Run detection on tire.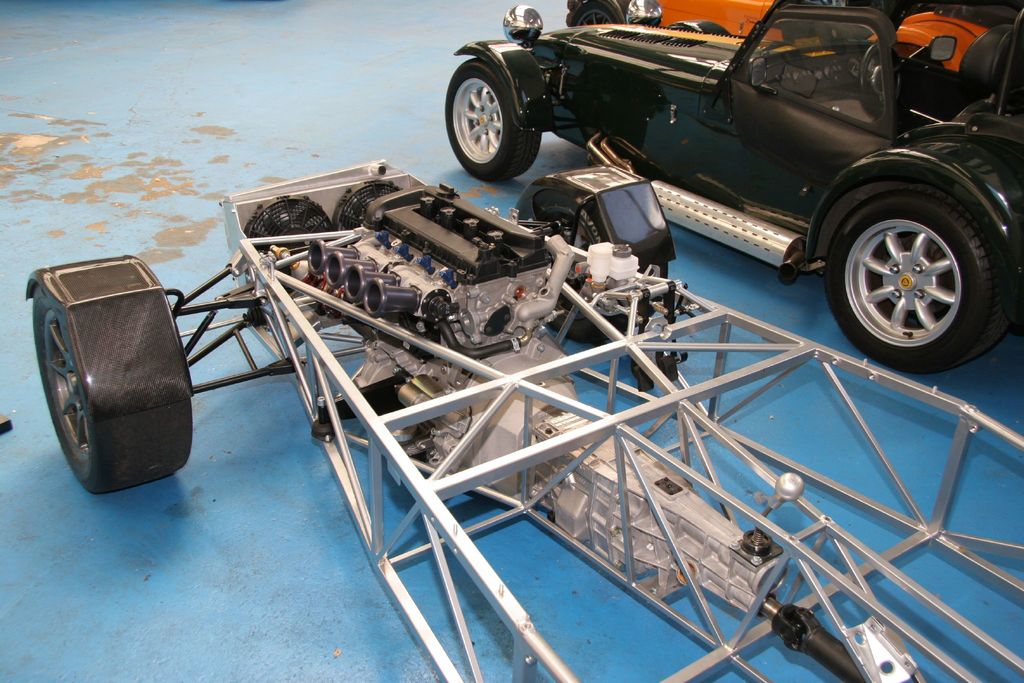
Result: <bbox>817, 181, 1010, 375</bbox>.
